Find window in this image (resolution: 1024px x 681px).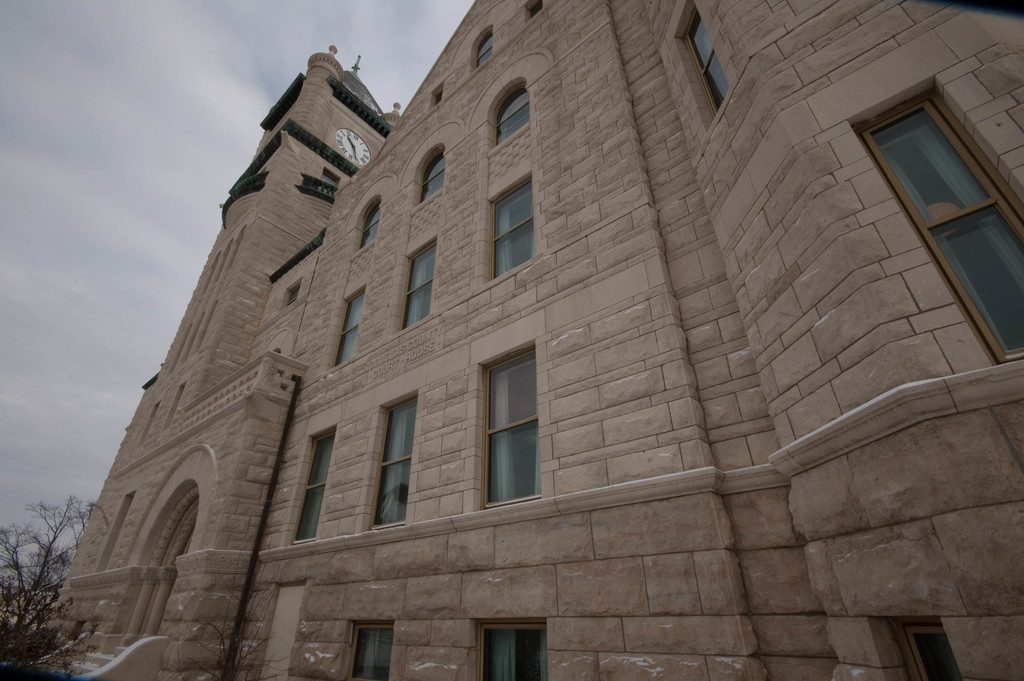
pyautogui.locateOnScreen(397, 236, 436, 330).
